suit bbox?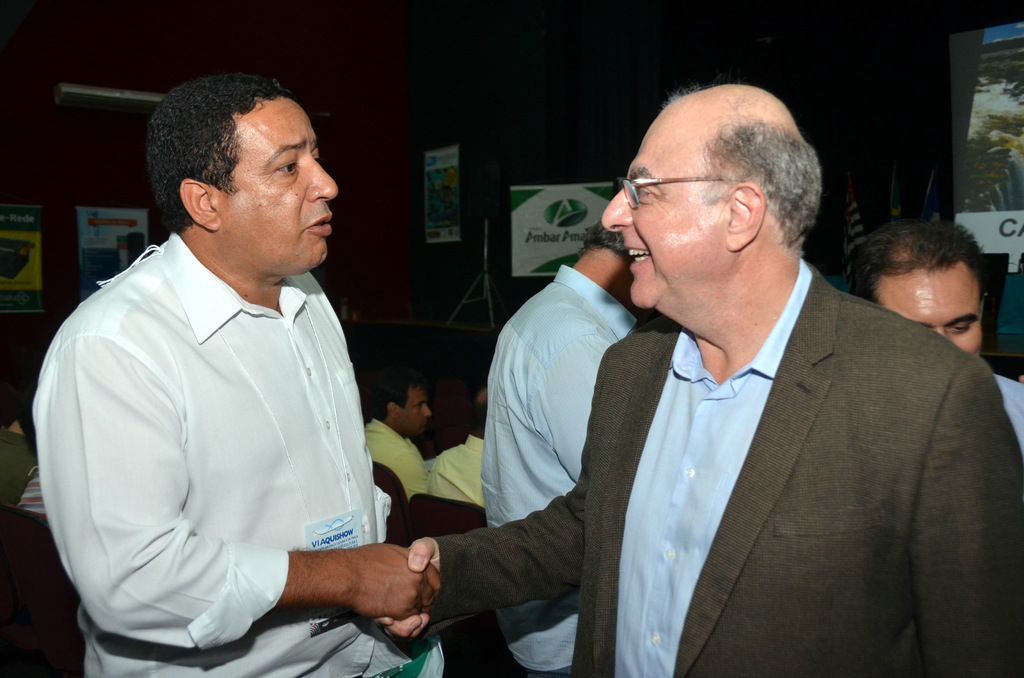
select_region(461, 198, 1005, 665)
